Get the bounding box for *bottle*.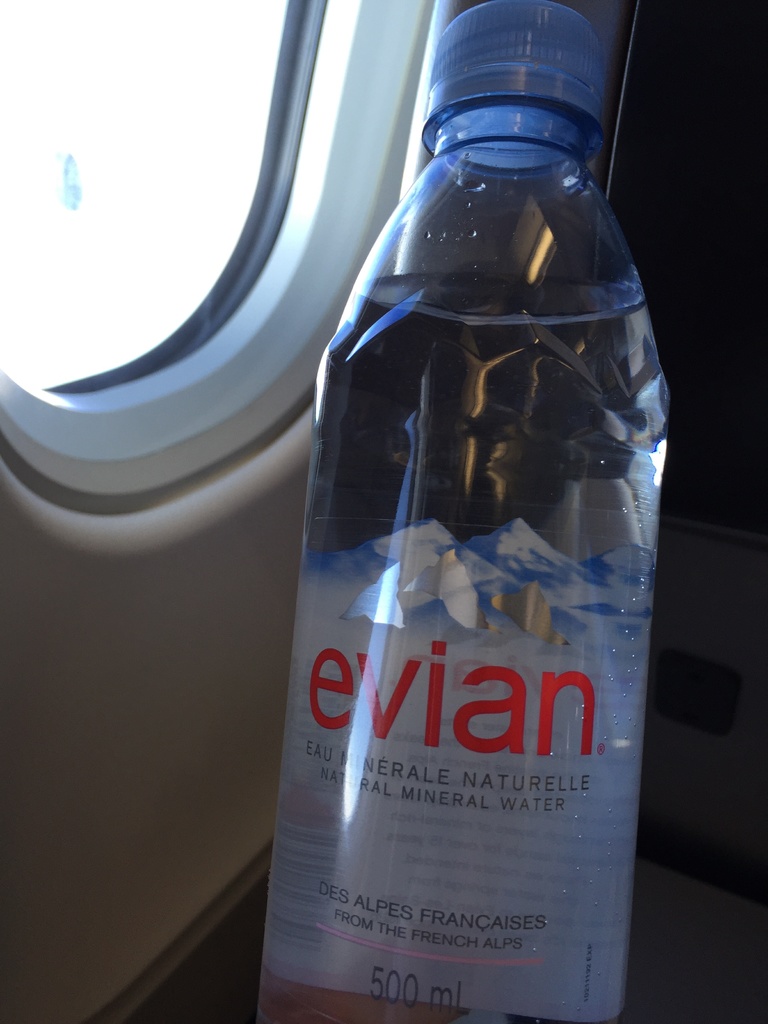
locate(257, 0, 673, 1023).
